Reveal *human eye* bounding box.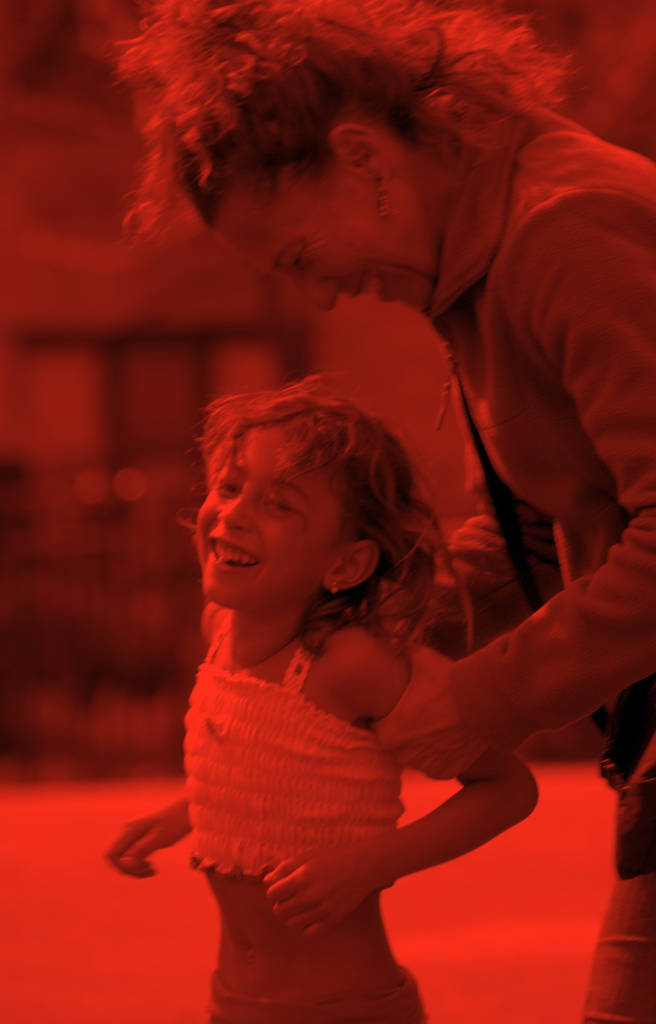
Revealed: [left=214, top=477, right=240, bottom=499].
